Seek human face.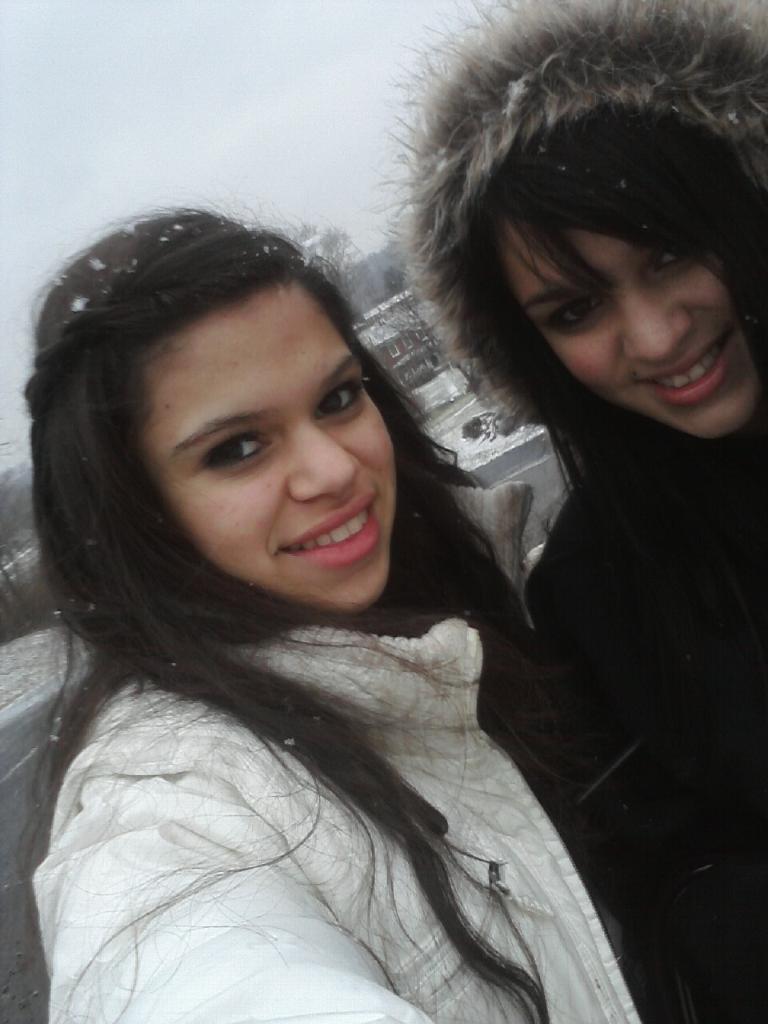
490 209 767 440.
